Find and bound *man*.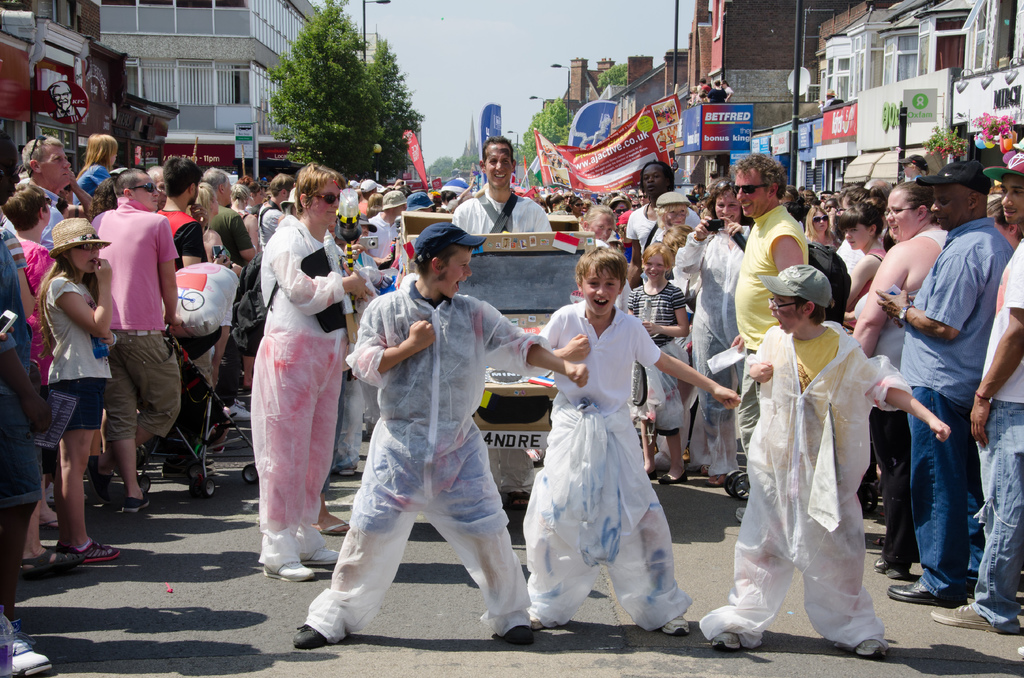
Bound: bbox=[451, 139, 551, 232].
